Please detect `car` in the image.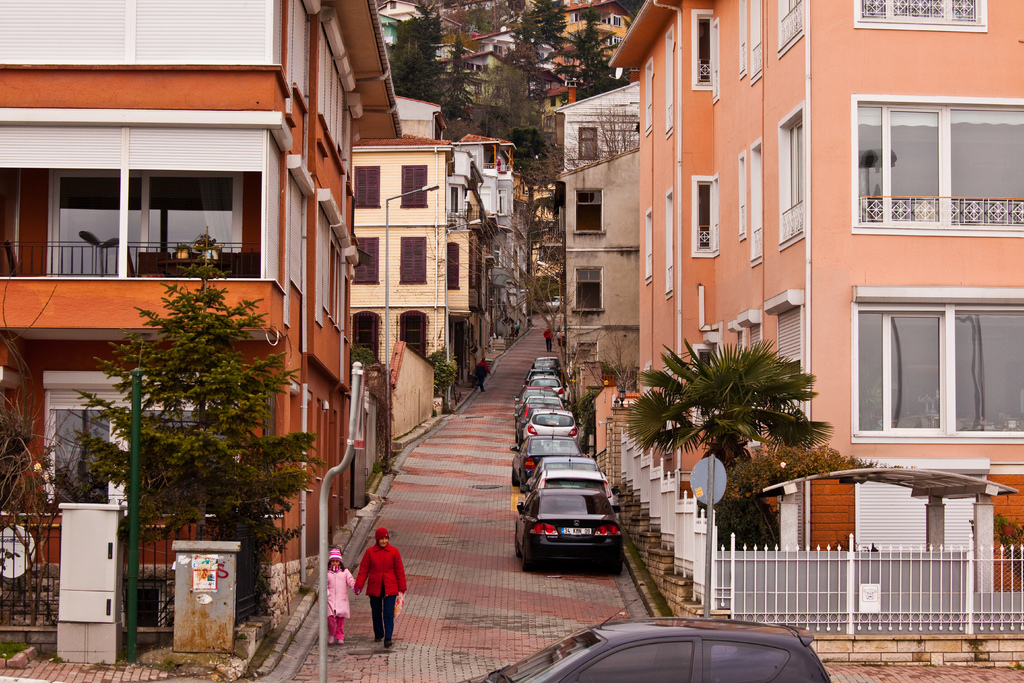
detection(457, 597, 833, 682).
